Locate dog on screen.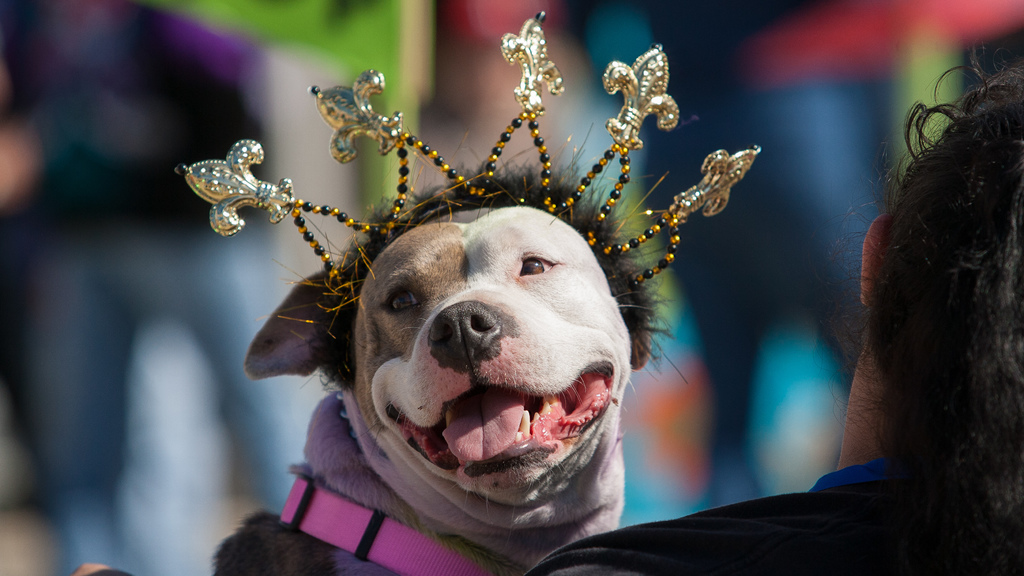
On screen at <bbox>79, 152, 692, 575</bbox>.
